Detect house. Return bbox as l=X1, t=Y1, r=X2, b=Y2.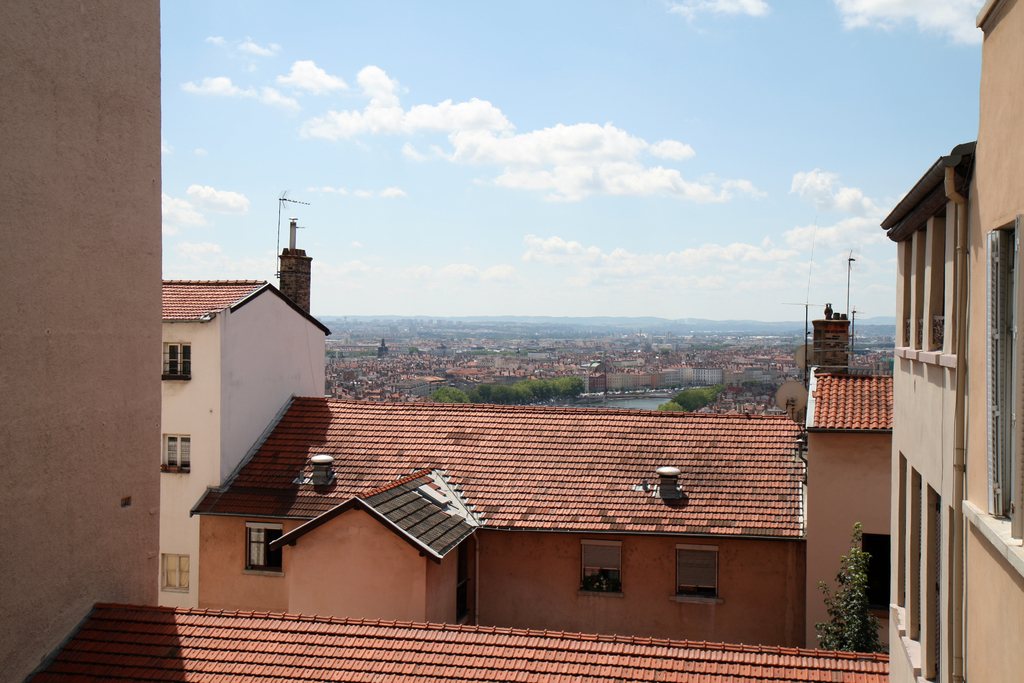
l=12, t=1, r=917, b=682.
